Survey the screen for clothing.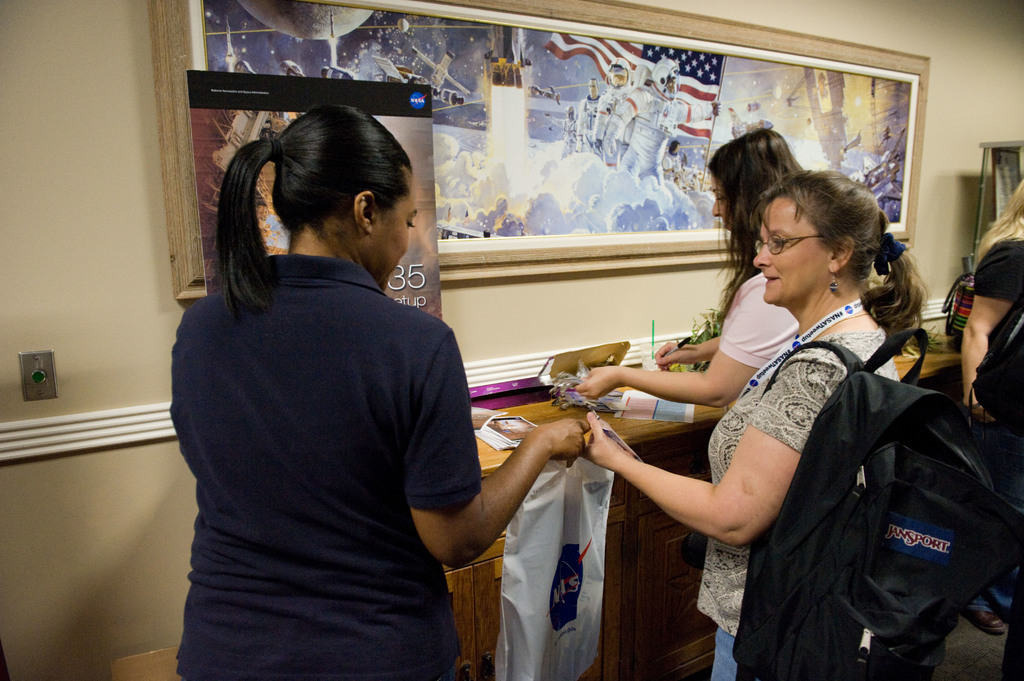
Survey found: 161/199/511/662.
